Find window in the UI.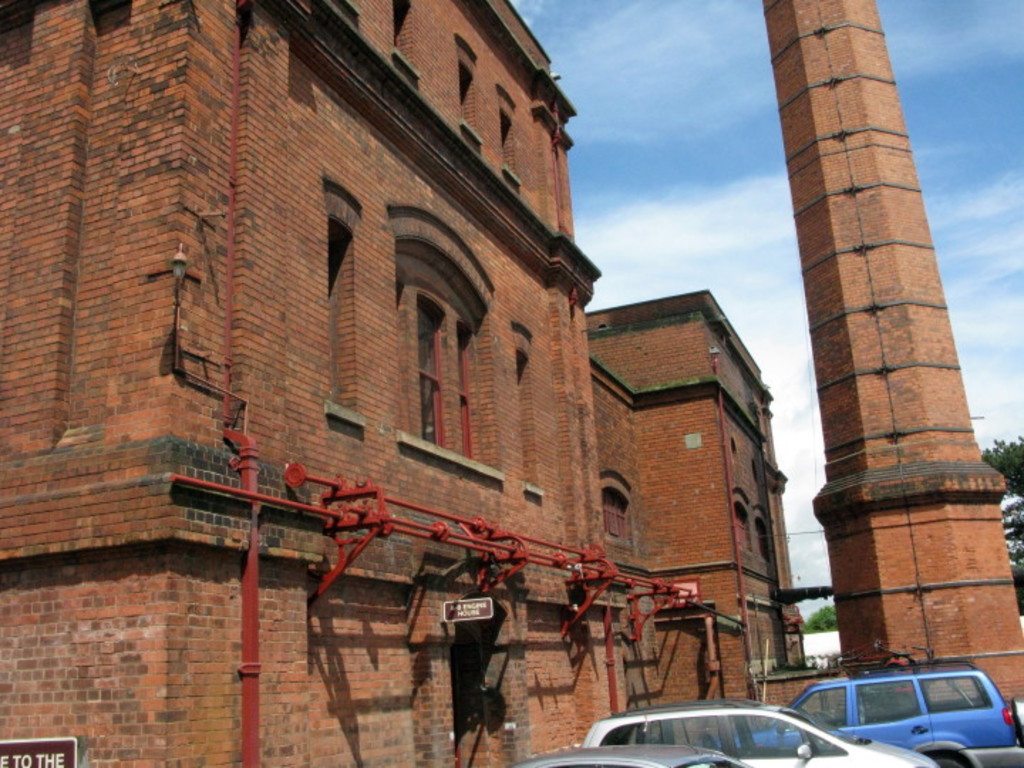
UI element at [755, 515, 775, 558].
